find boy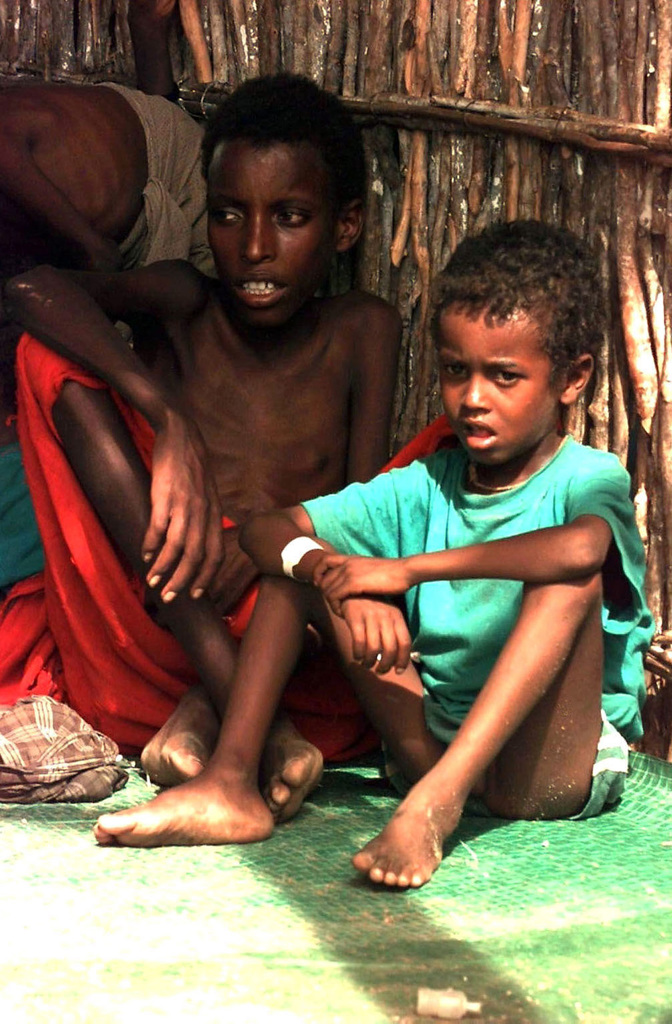
{"left": 248, "top": 208, "right": 636, "bottom": 886}
